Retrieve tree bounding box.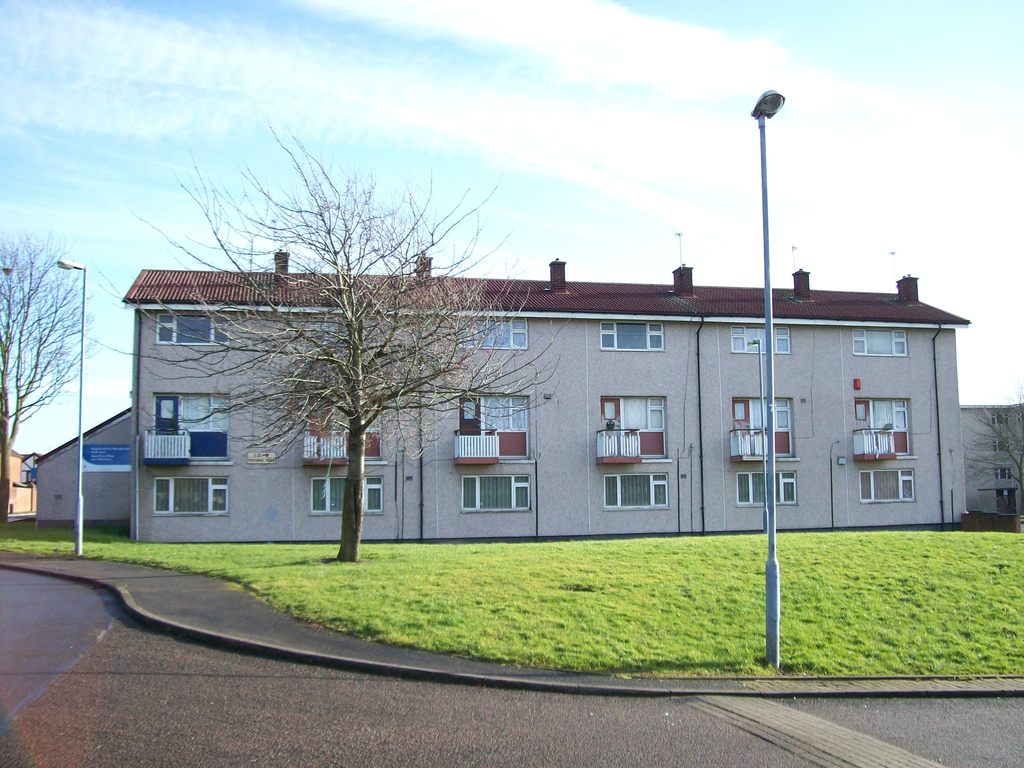
Bounding box: left=0, top=234, right=105, bottom=528.
